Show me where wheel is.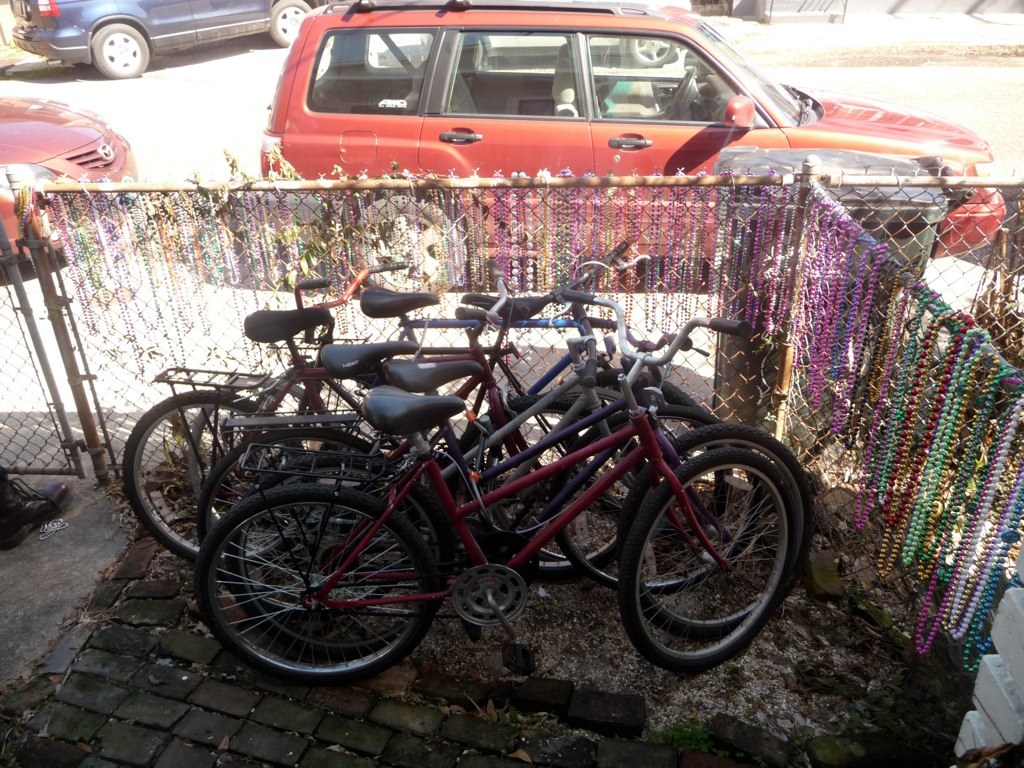
wheel is at [229, 454, 466, 657].
